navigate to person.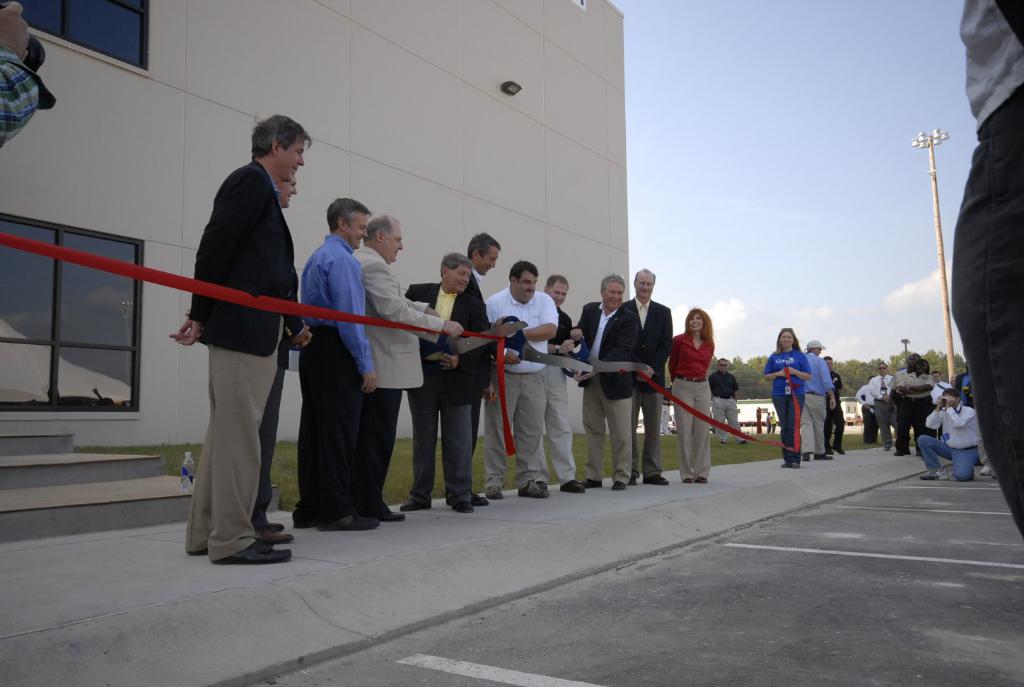
Navigation target: <region>772, 322, 839, 471</region>.
